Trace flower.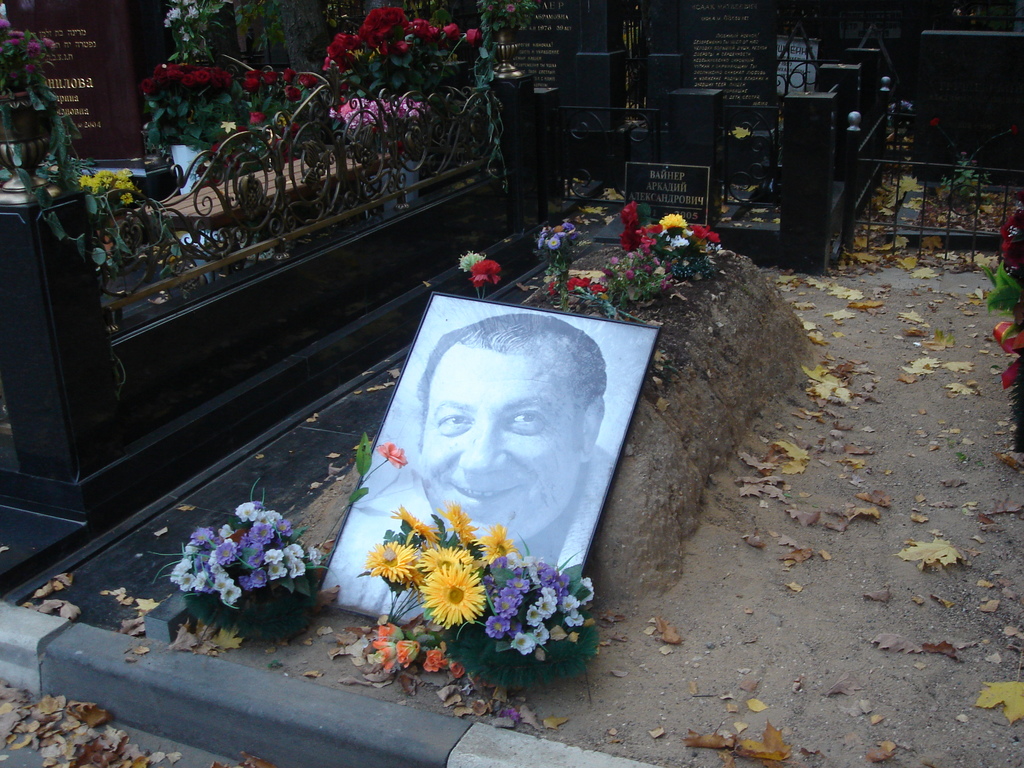
Traced to [x1=294, y1=74, x2=320, y2=90].
